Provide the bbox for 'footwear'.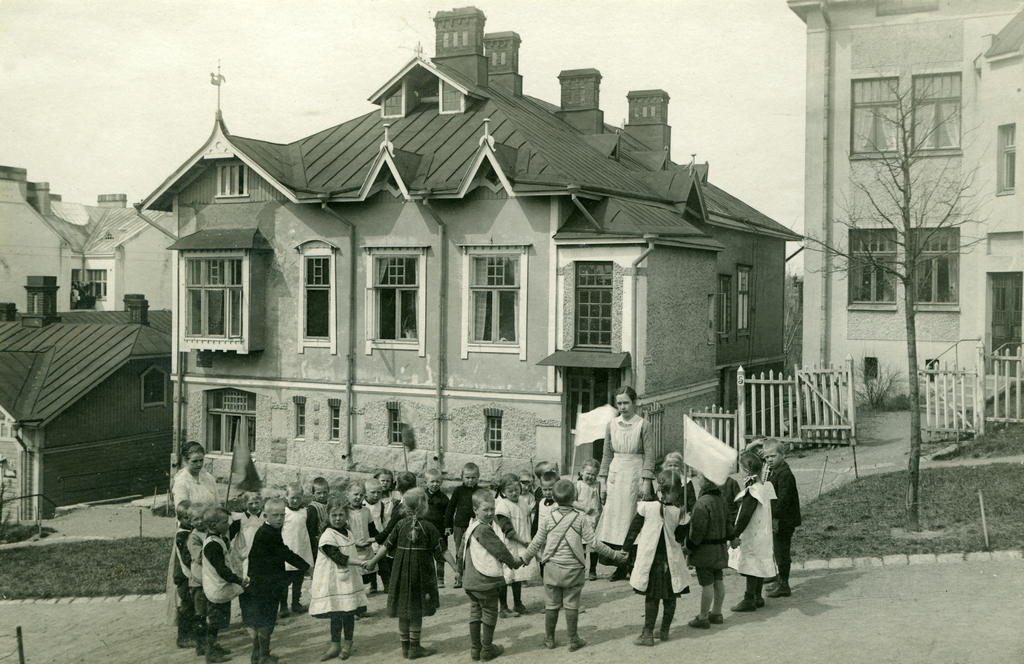
630:627:653:646.
